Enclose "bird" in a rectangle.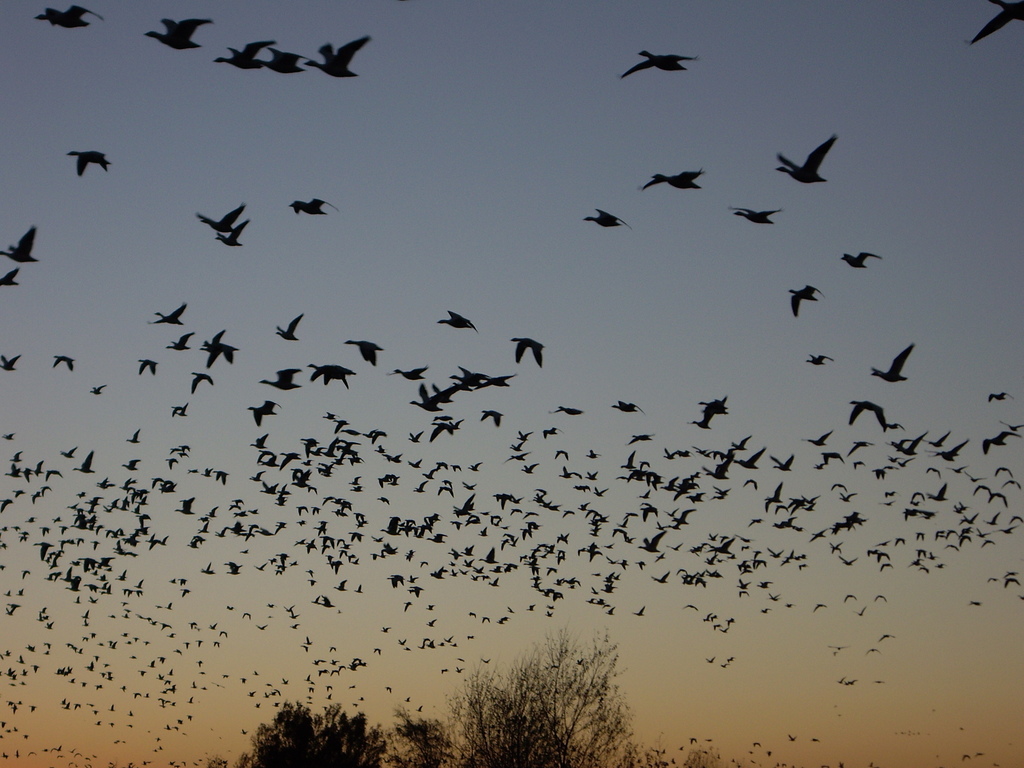
bbox=[981, 431, 1020, 454].
